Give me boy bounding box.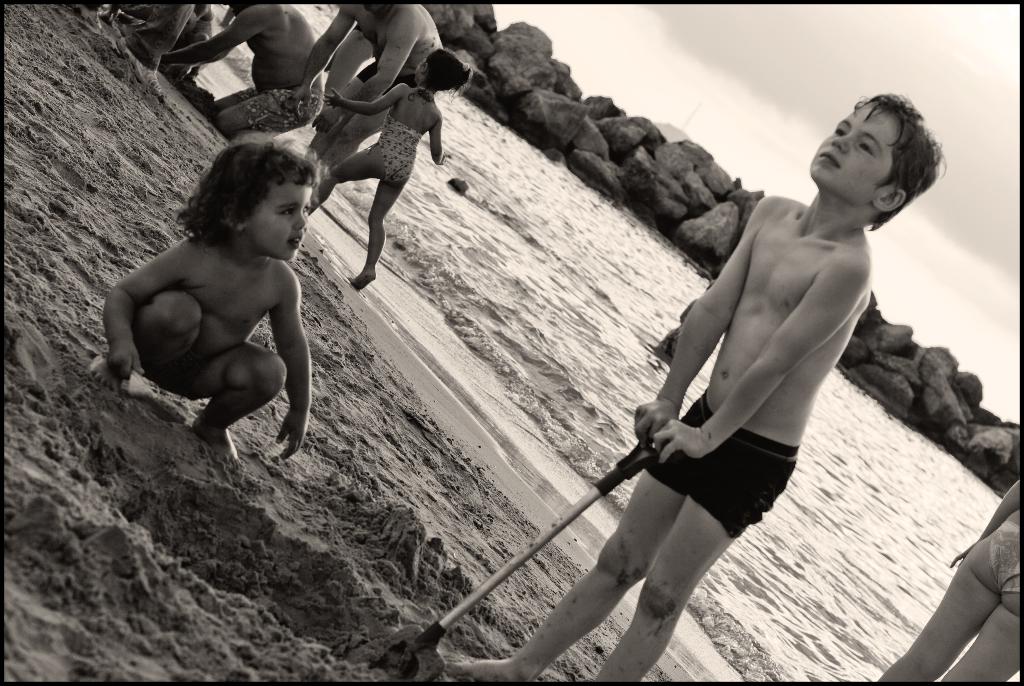
locate(527, 86, 945, 646).
